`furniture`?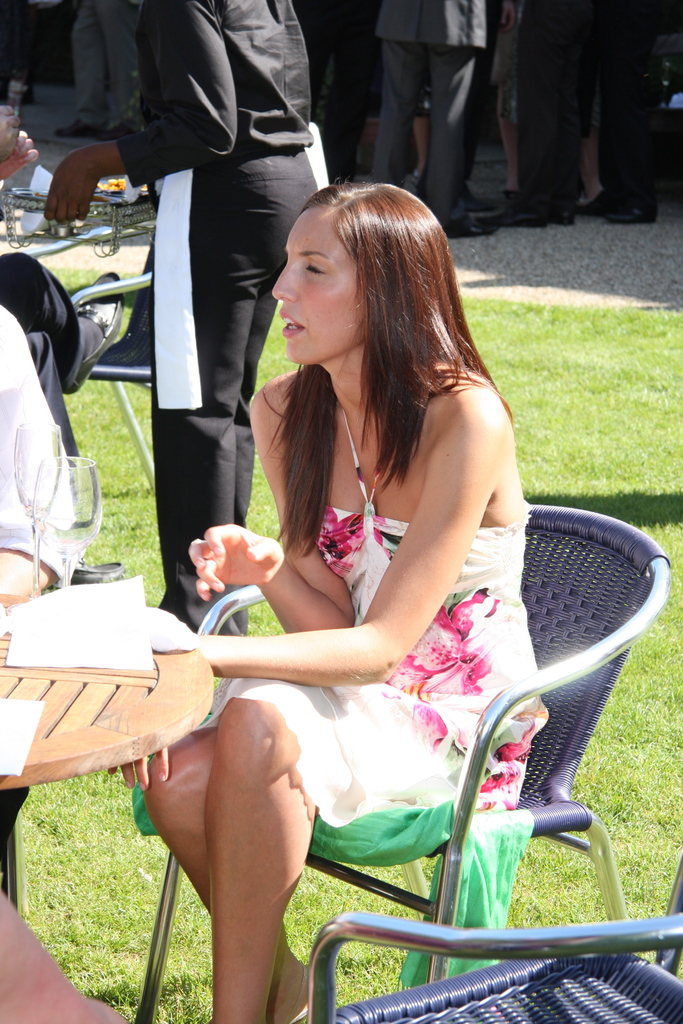
left=0, top=186, right=119, bottom=261
